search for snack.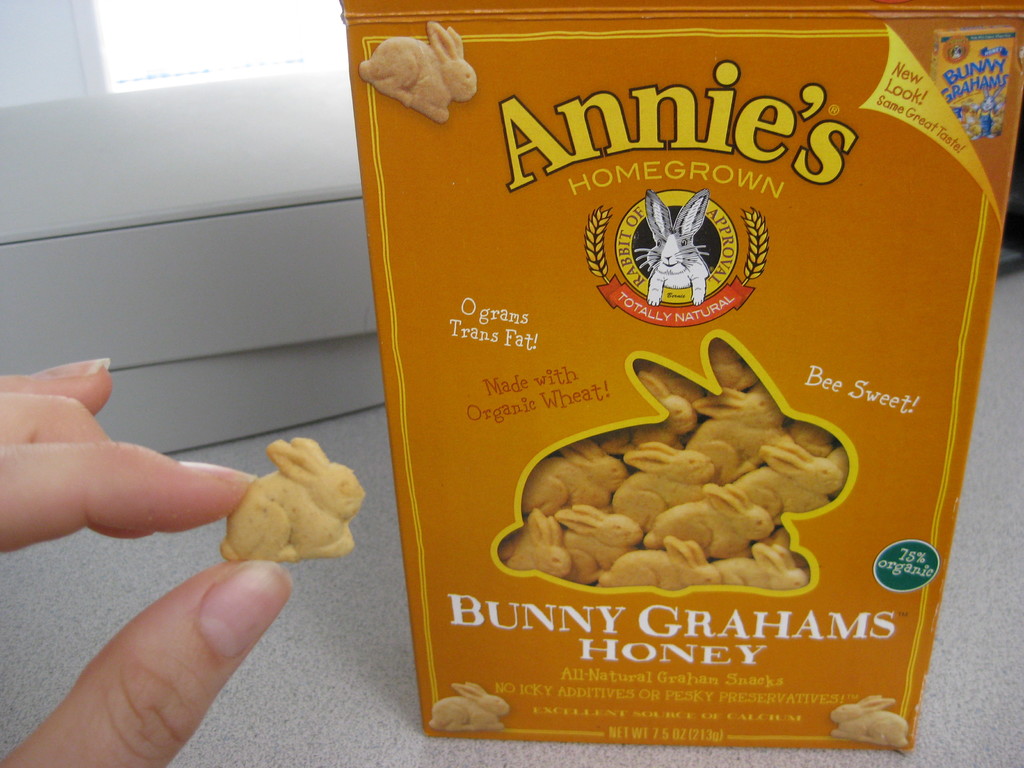
Found at detection(221, 438, 372, 566).
